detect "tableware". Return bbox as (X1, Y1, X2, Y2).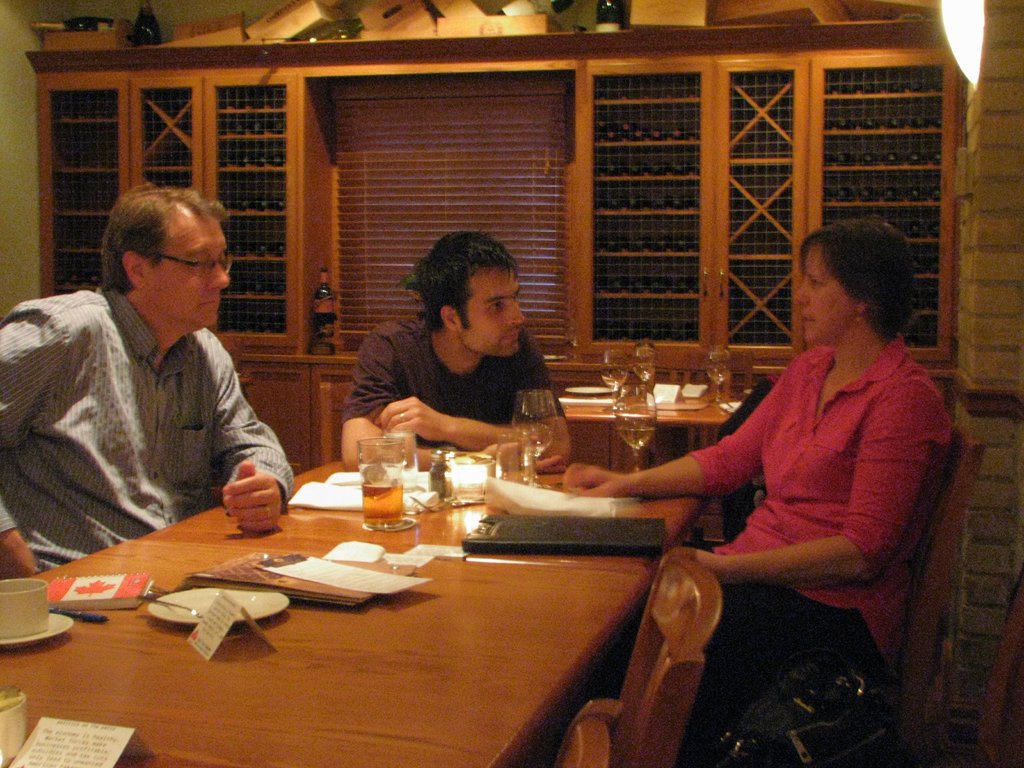
(355, 438, 410, 532).
